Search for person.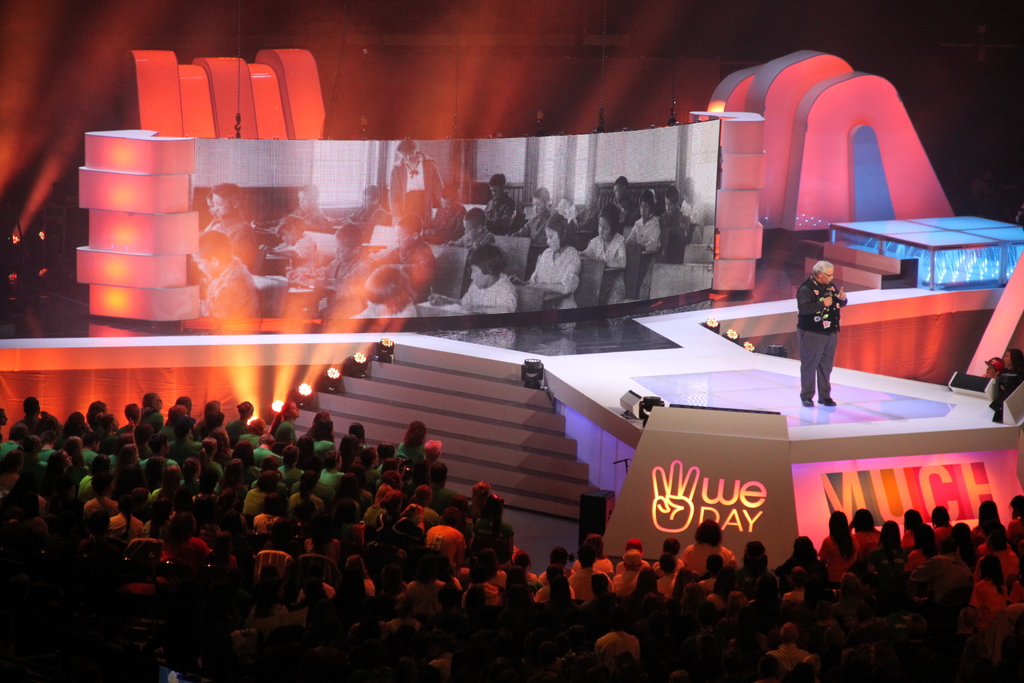
Found at {"left": 273, "top": 399, "right": 300, "bottom": 443}.
